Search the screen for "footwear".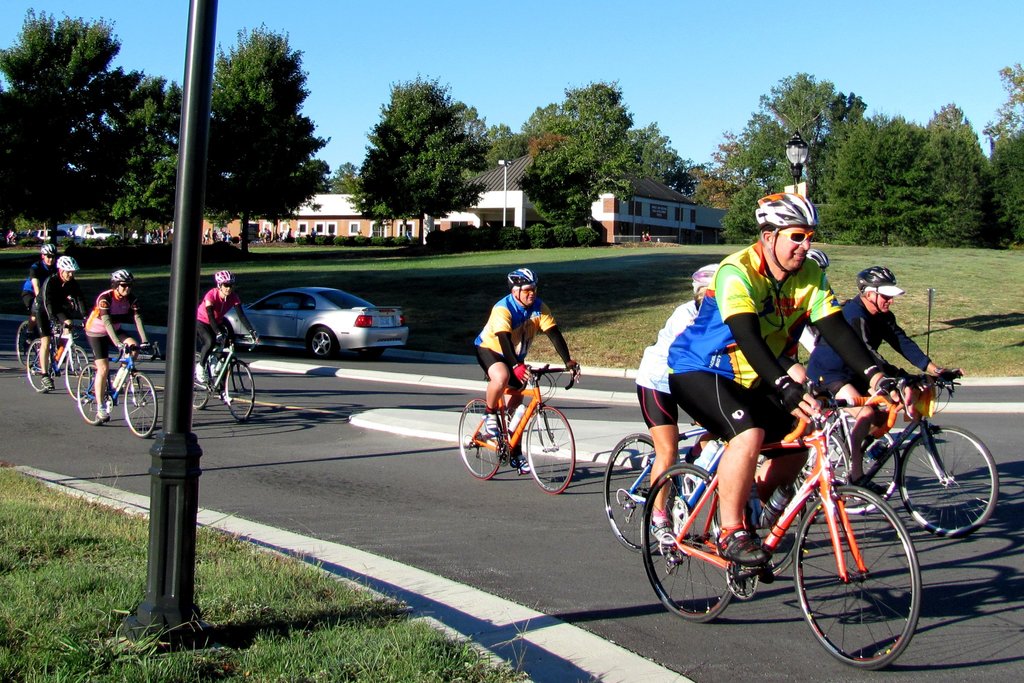
Found at 98, 403, 111, 416.
